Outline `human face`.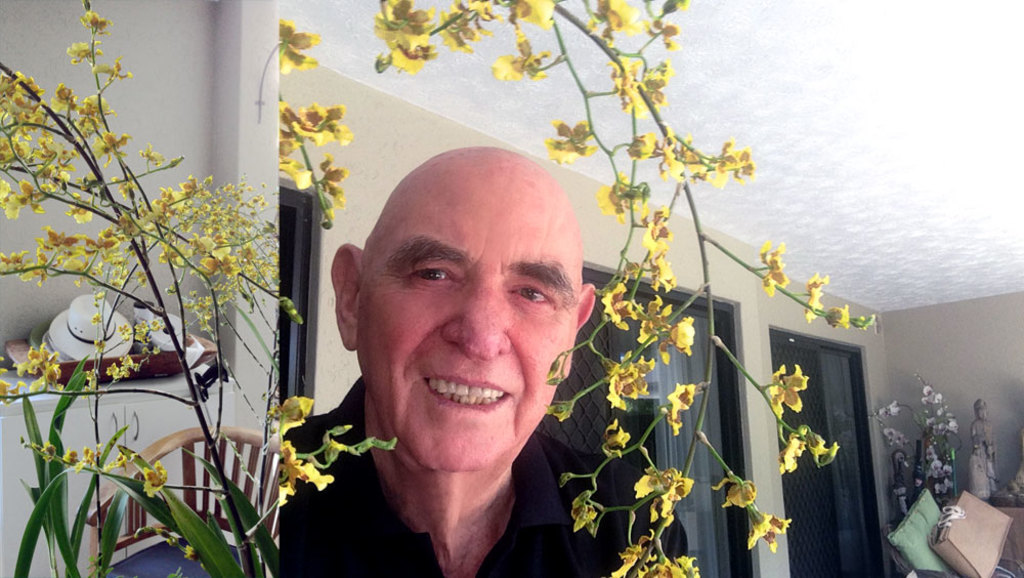
Outline: region(348, 170, 573, 474).
